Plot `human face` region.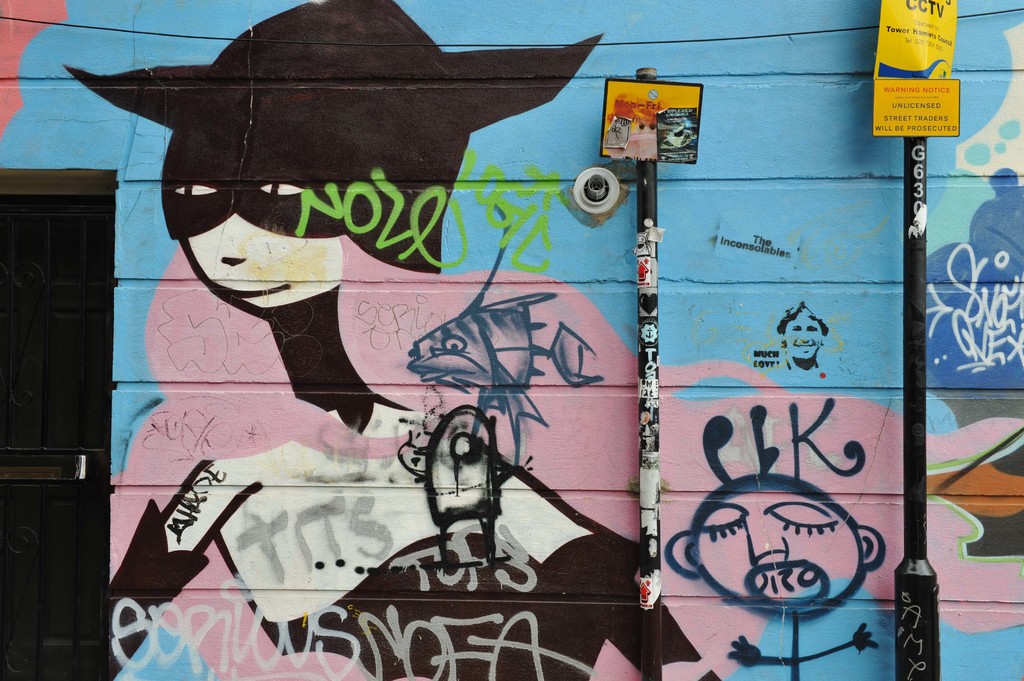
Plotted at (left=785, top=314, right=826, bottom=361).
